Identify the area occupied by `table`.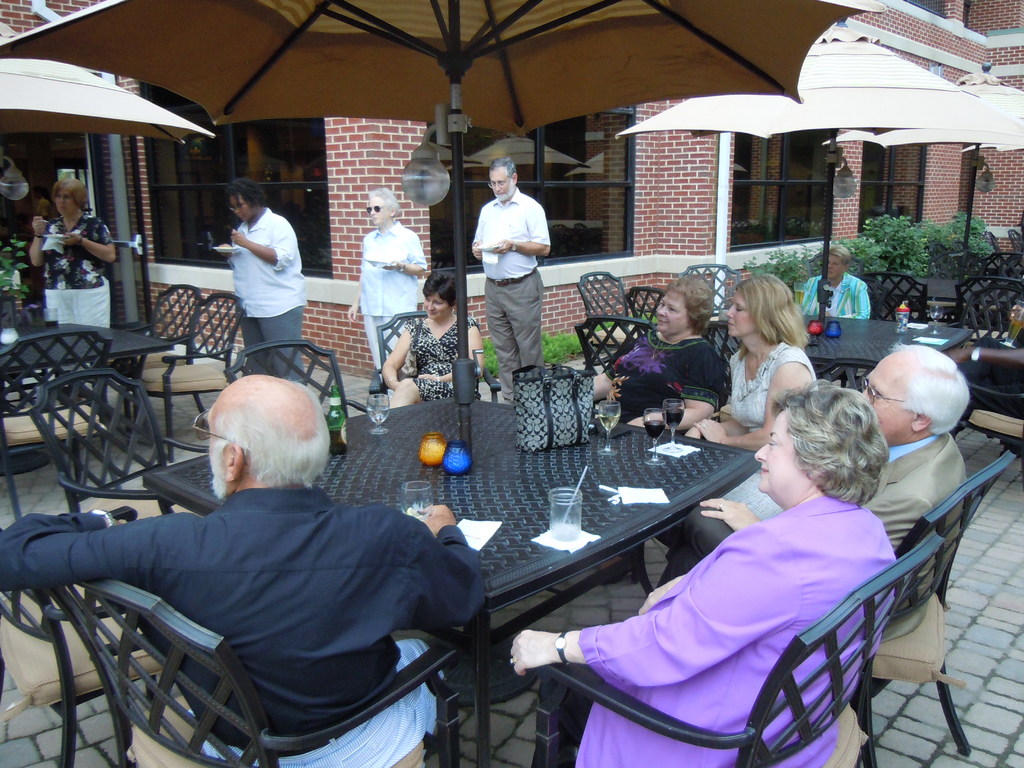
Area: box(223, 415, 776, 753).
